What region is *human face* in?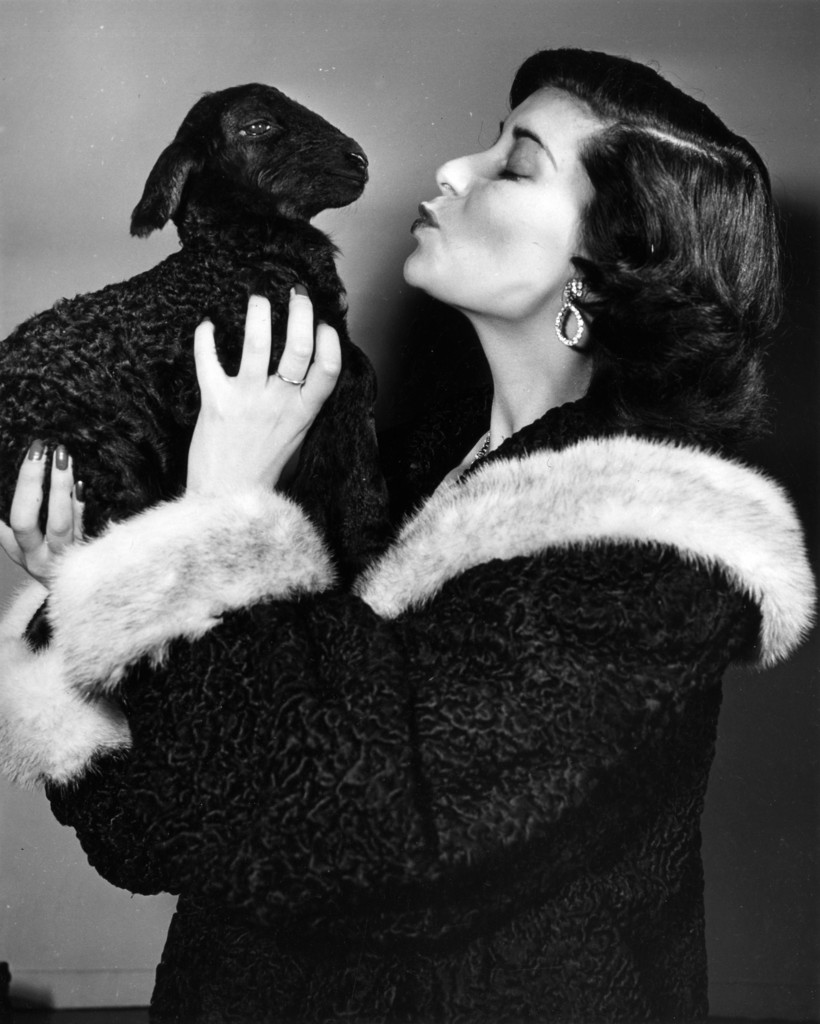
{"left": 401, "top": 86, "right": 607, "bottom": 317}.
